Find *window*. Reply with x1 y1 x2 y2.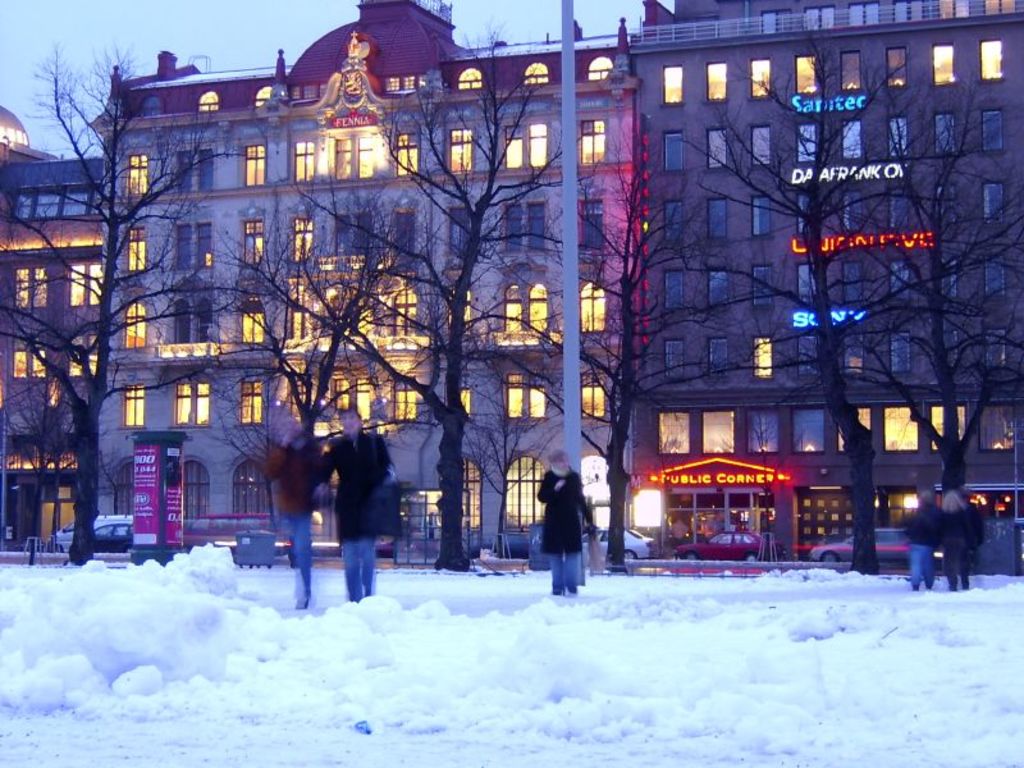
948 333 954 371.
